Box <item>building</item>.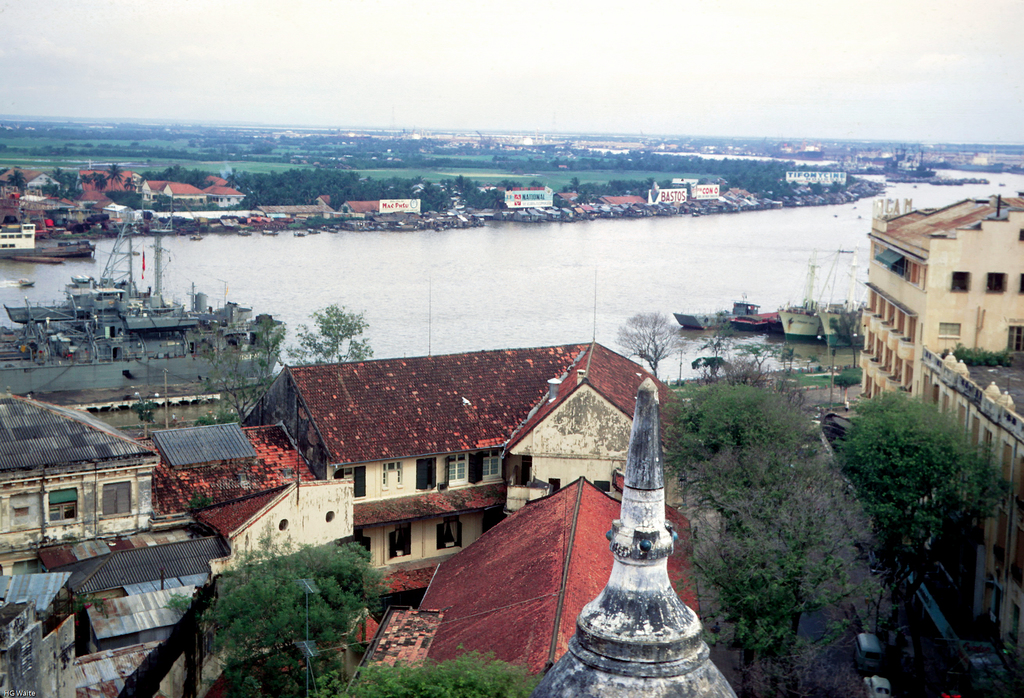
bbox=[500, 189, 552, 209].
